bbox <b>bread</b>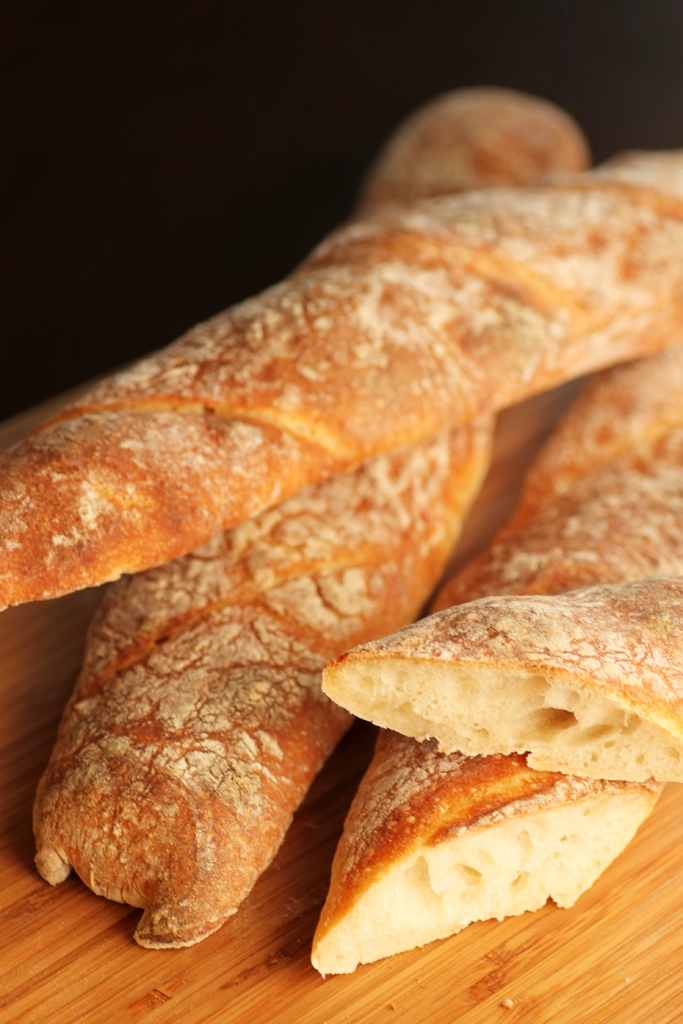
region(323, 578, 682, 781)
